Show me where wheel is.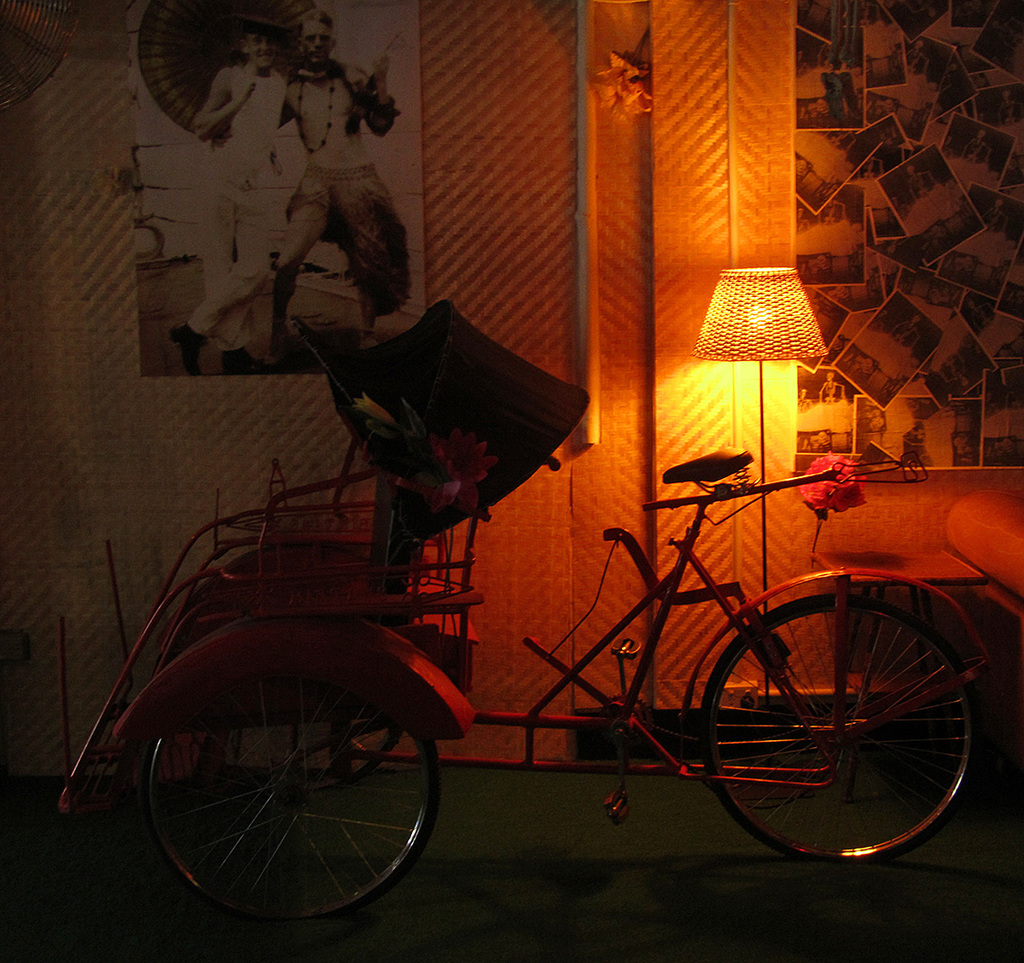
wheel is at 711 589 973 861.
